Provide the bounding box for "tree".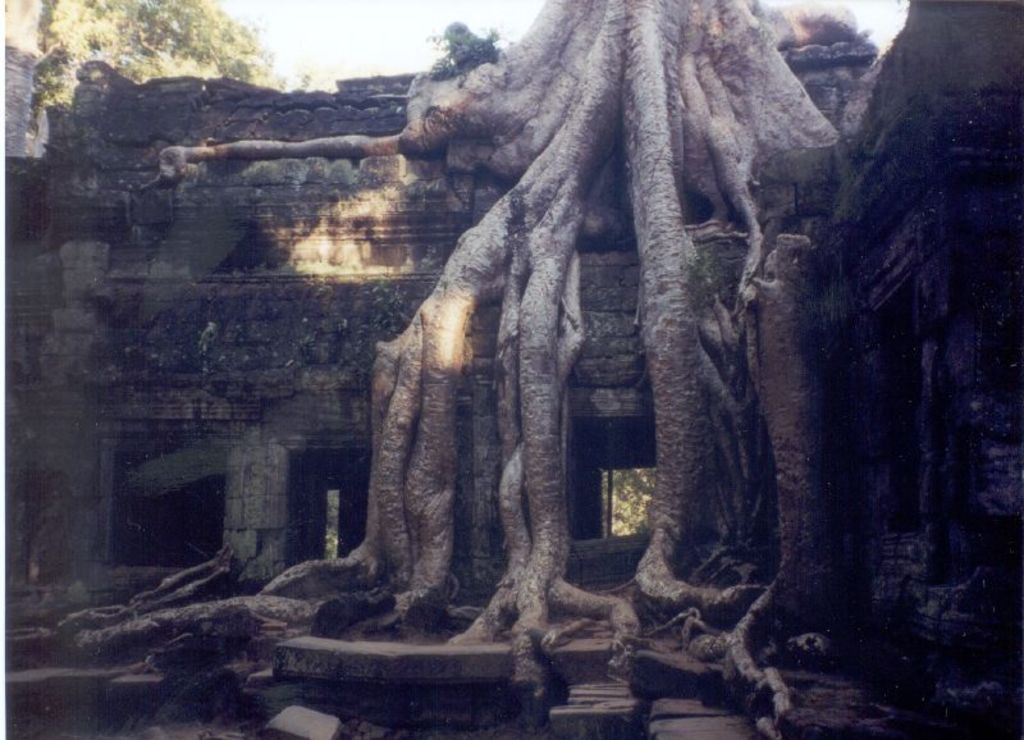
Rect(1, 0, 292, 155).
